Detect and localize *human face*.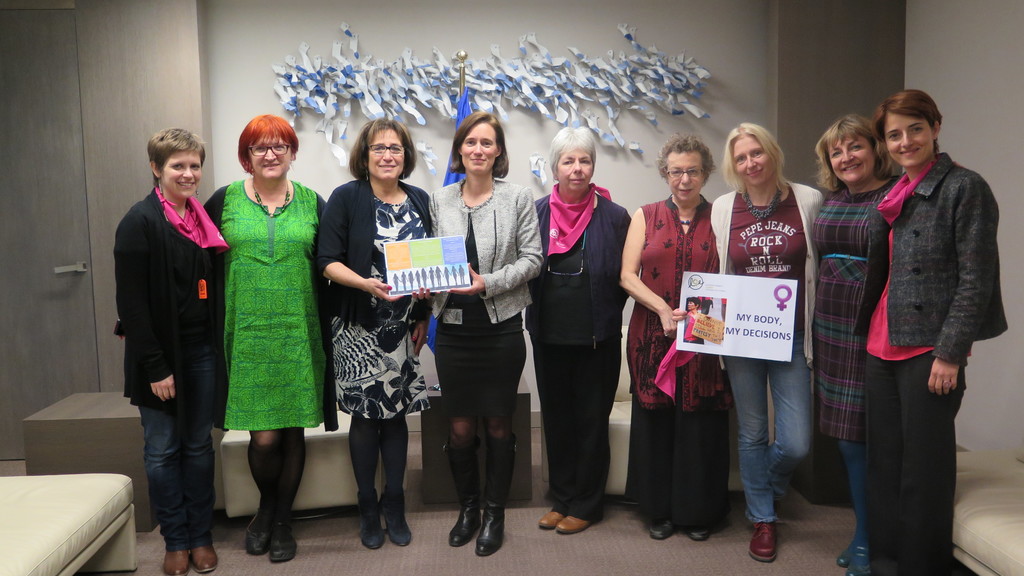
Localized at l=162, t=147, r=205, b=203.
